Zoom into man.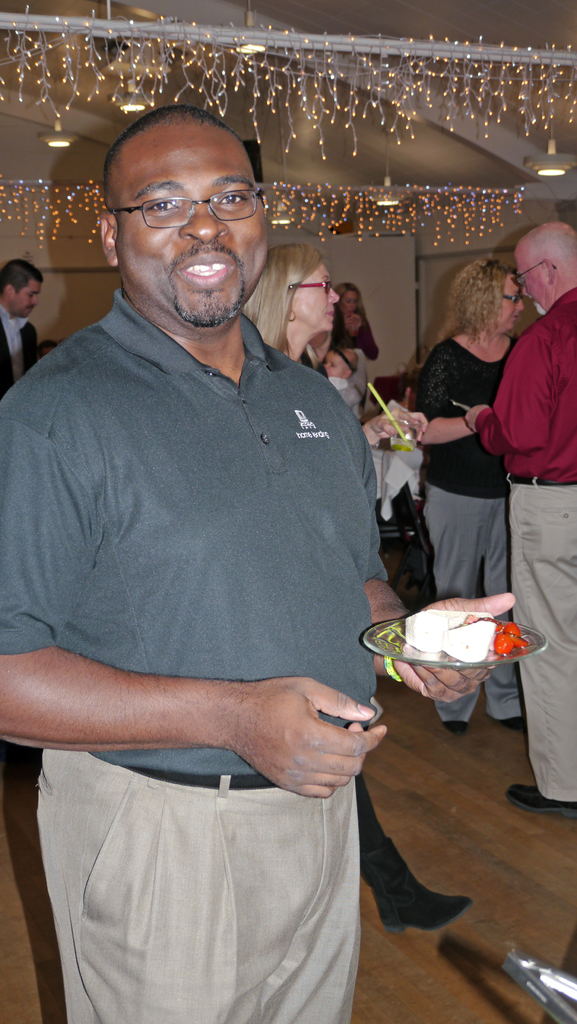
Zoom target: (0, 257, 38, 401).
